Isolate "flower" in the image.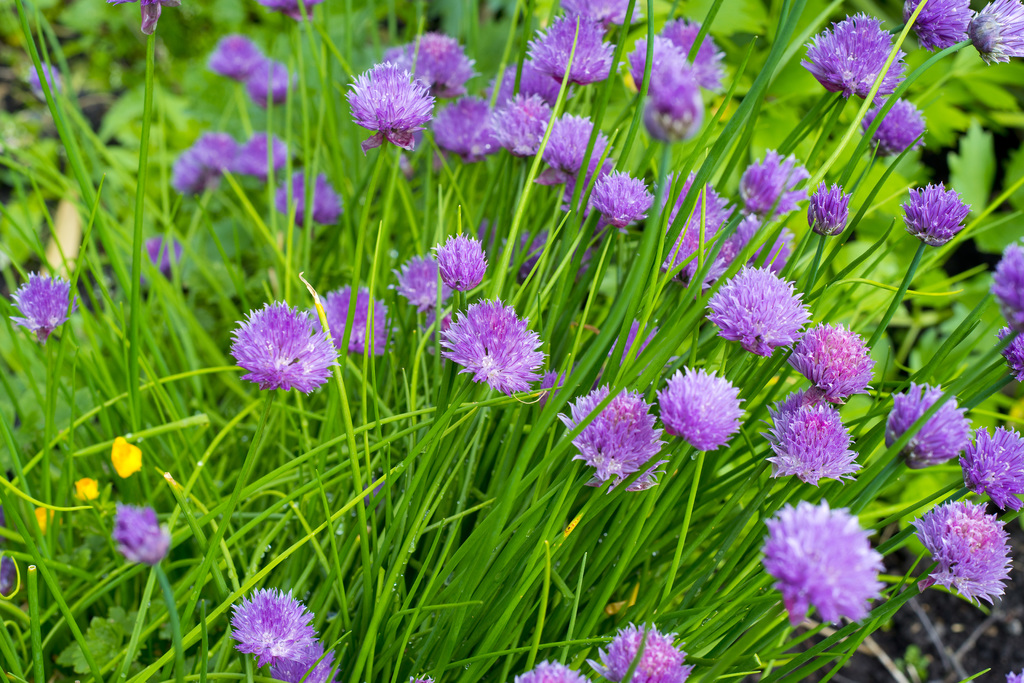
Isolated region: (395, 35, 477, 97).
